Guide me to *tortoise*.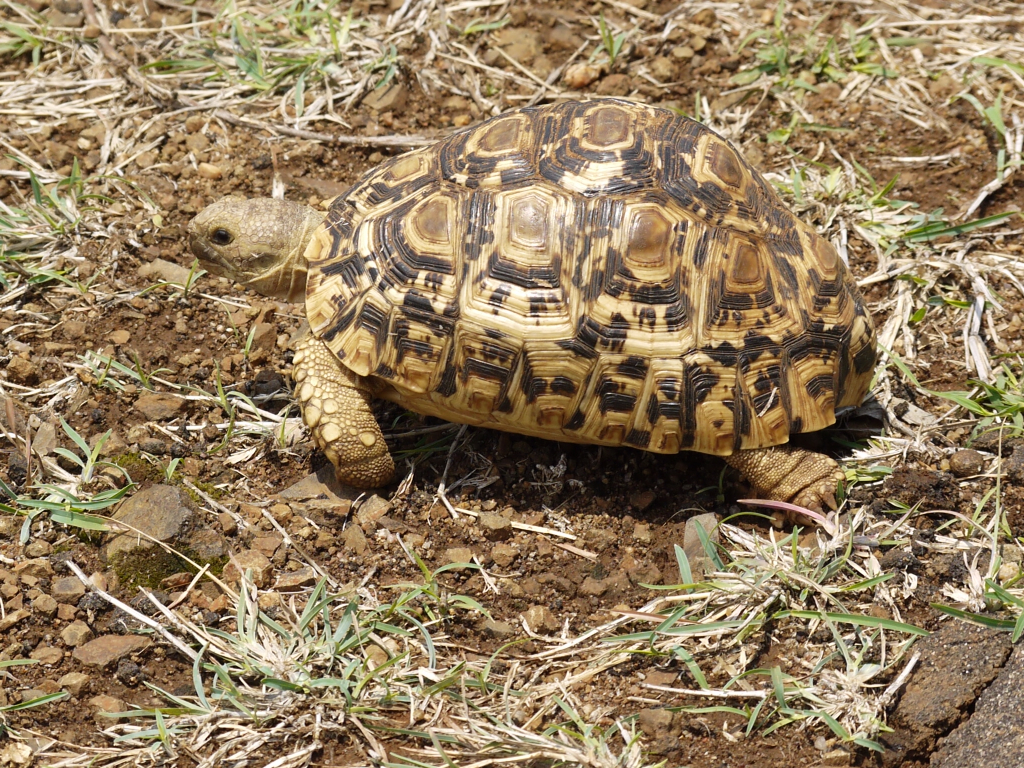
Guidance: [188, 98, 886, 527].
